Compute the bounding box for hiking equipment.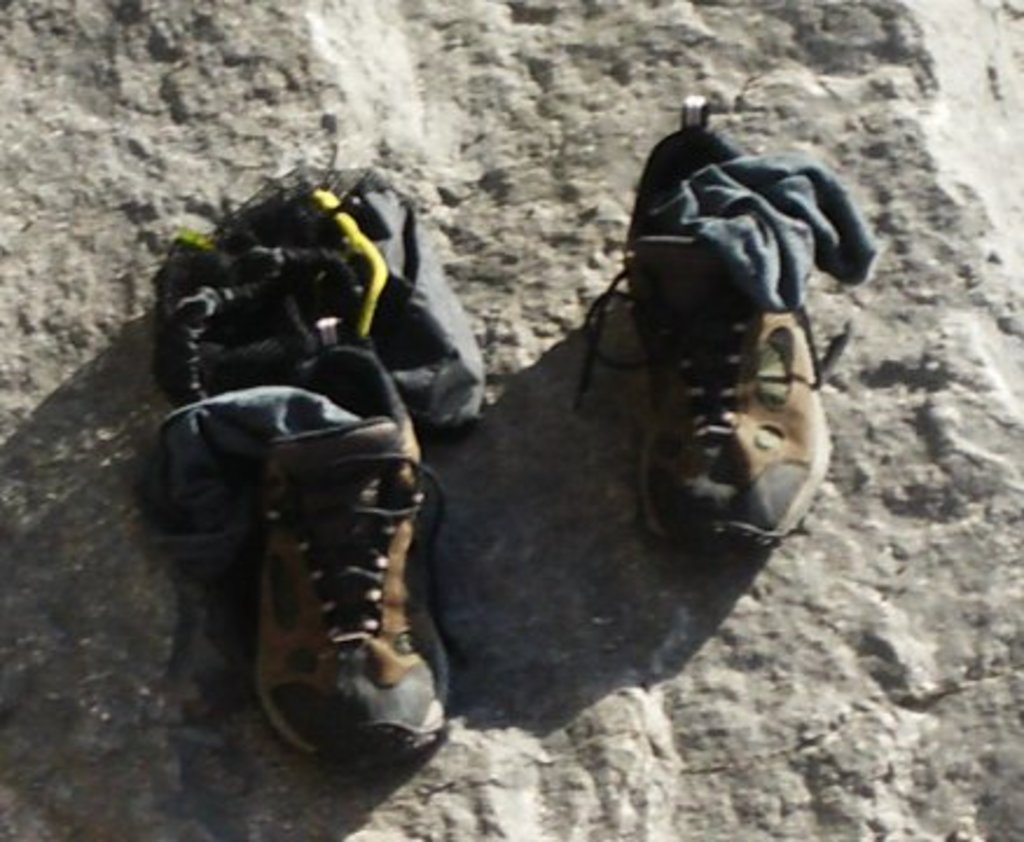
pyautogui.locateOnScreen(573, 94, 832, 550).
